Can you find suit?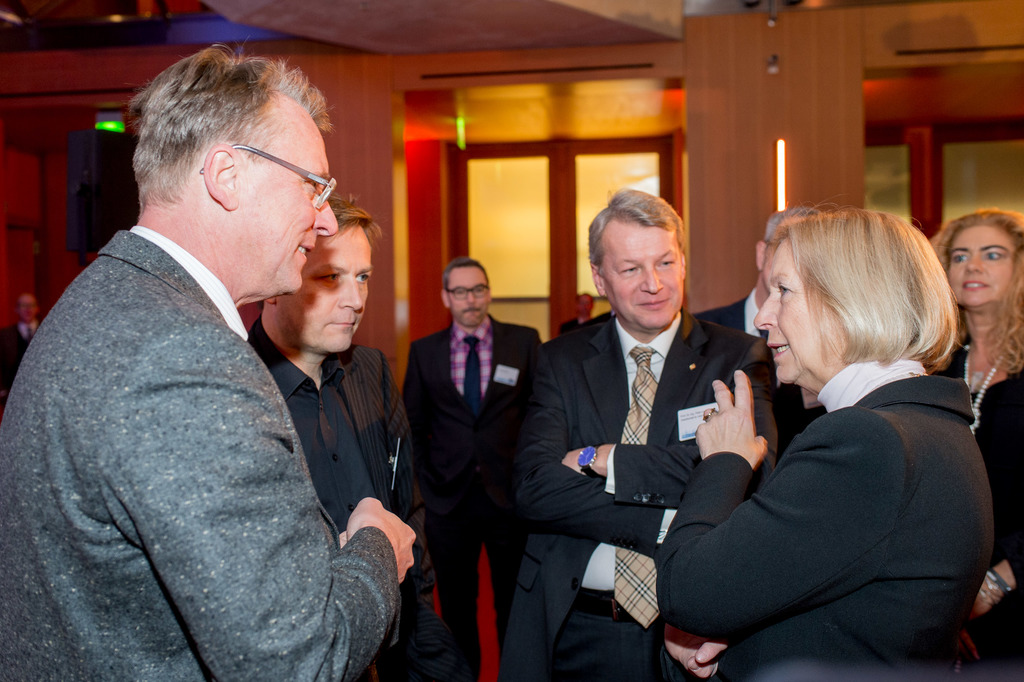
Yes, bounding box: 941:342:1023:681.
